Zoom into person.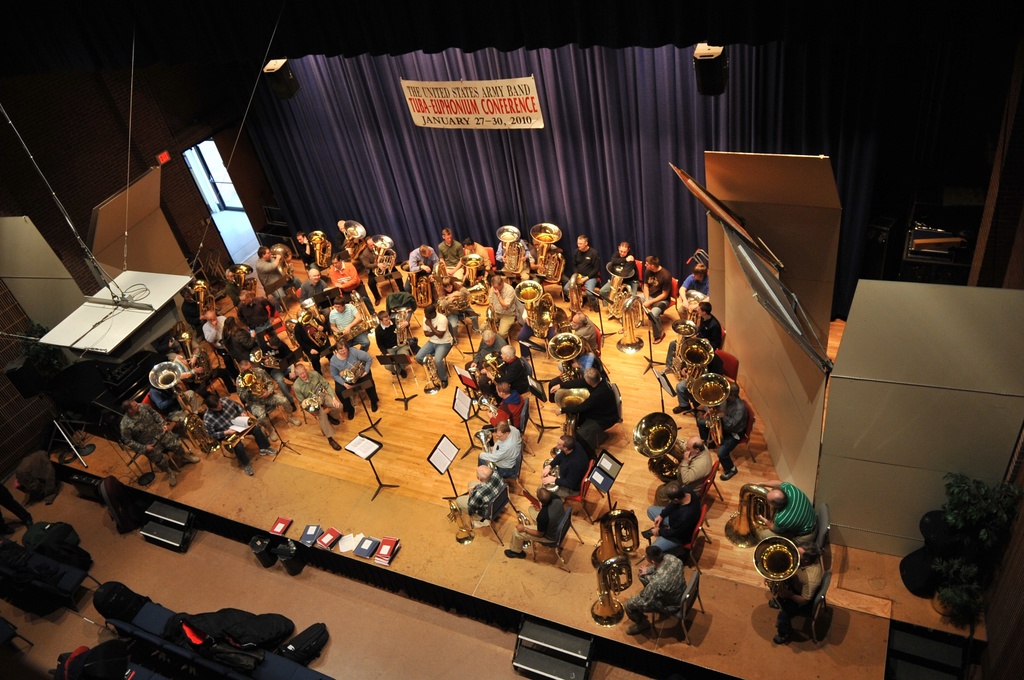
Zoom target: select_region(493, 366, 531, 434).
